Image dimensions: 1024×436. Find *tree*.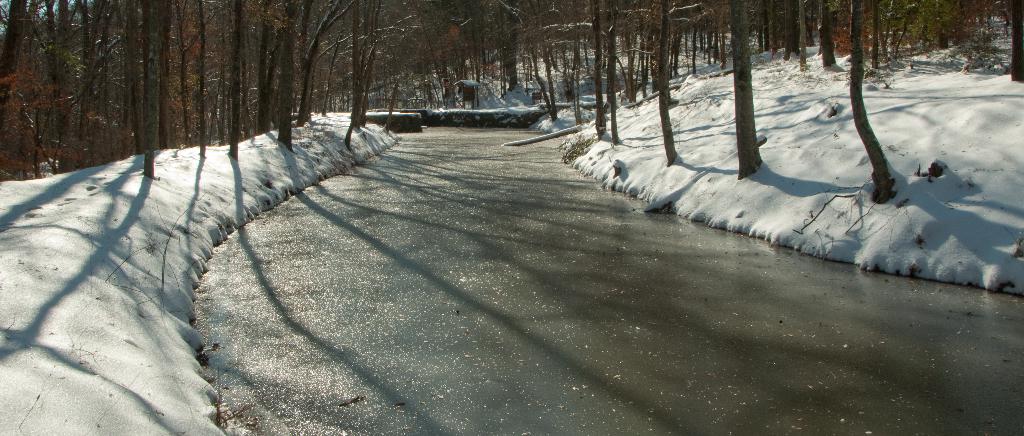
<bbox>343, 0, 374, 133</bbox>.
